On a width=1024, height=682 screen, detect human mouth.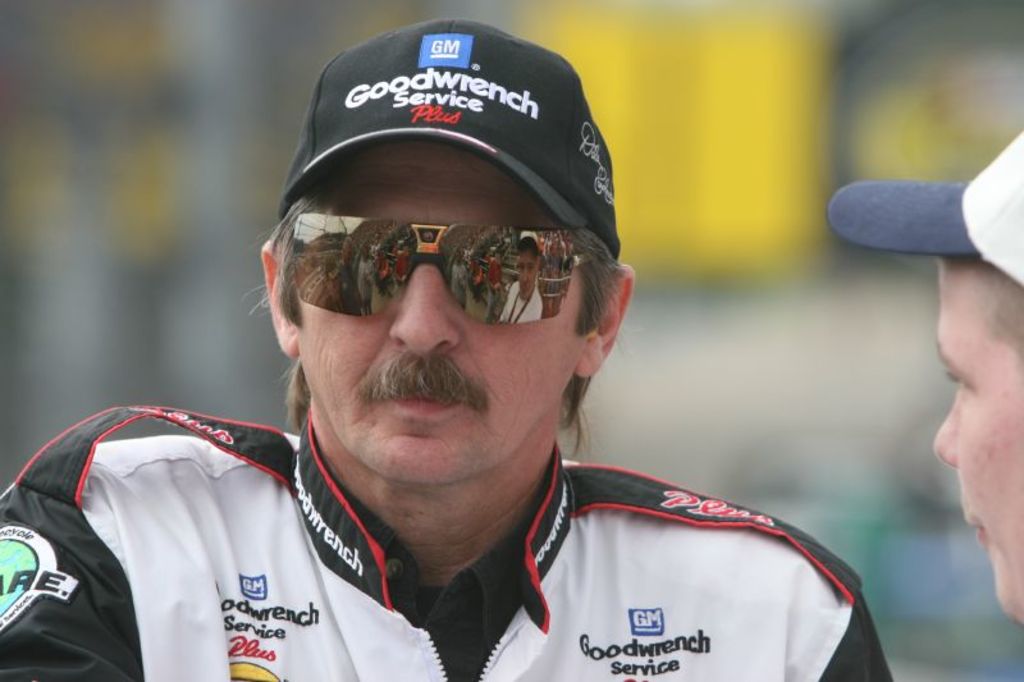
crop(385, 388, 456, 413).
